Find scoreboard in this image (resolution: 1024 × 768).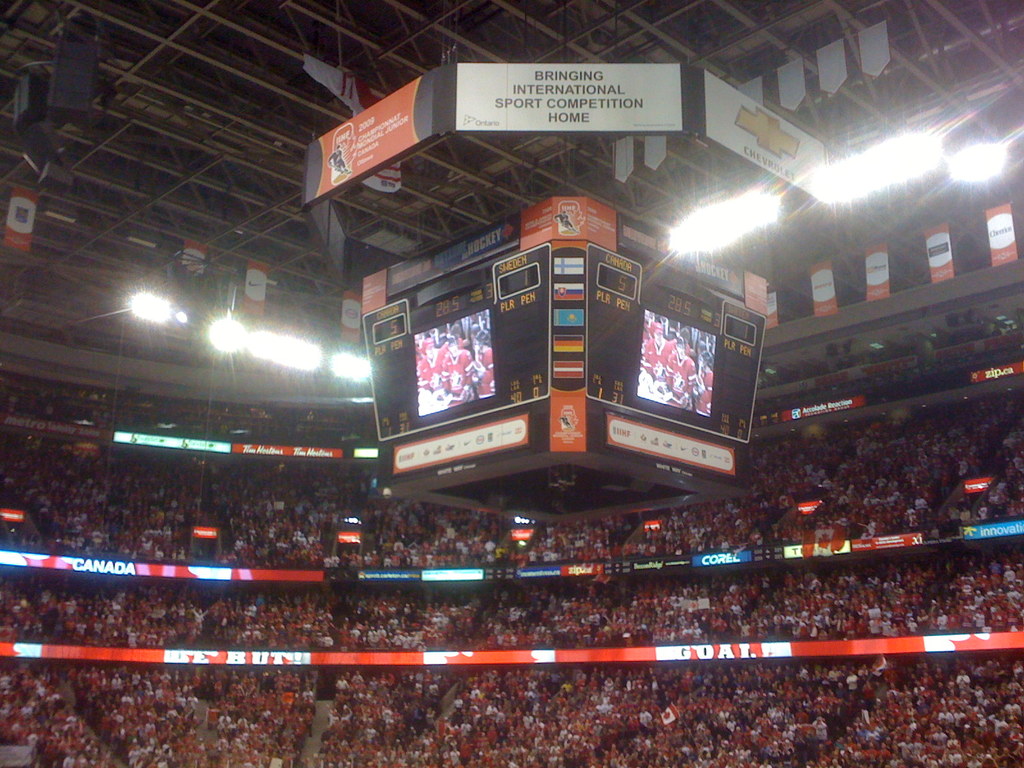
Rect(365, 236, 737, 513).
